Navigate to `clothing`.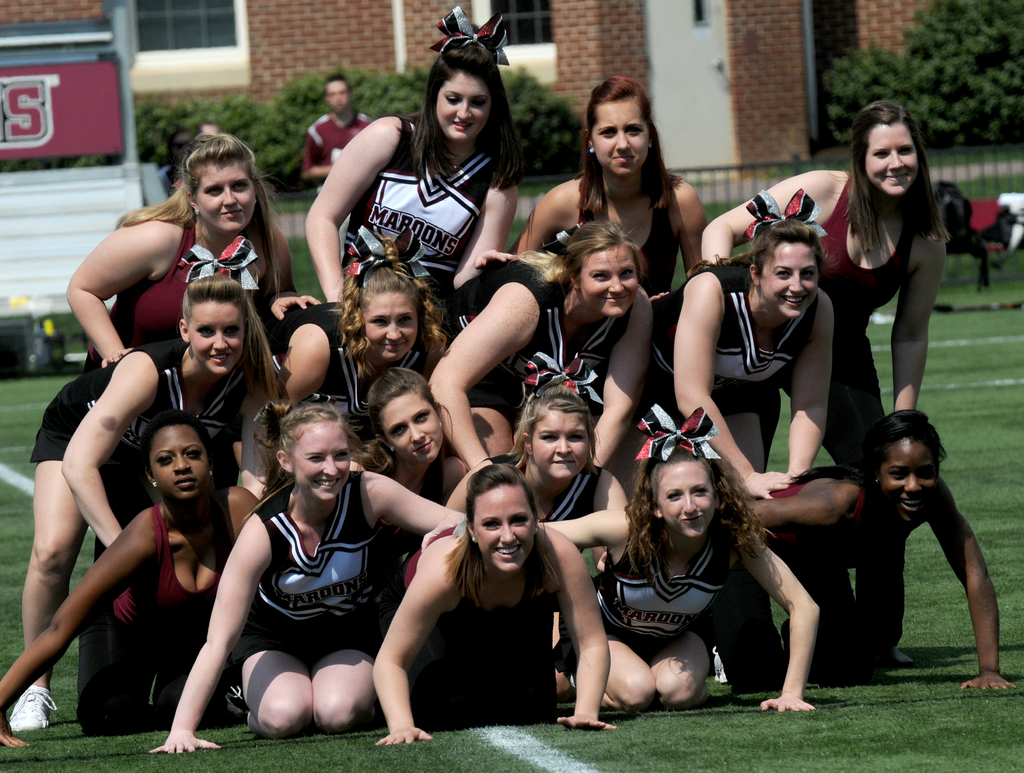
Navigation target: detection(578, 516, 734, 705).
